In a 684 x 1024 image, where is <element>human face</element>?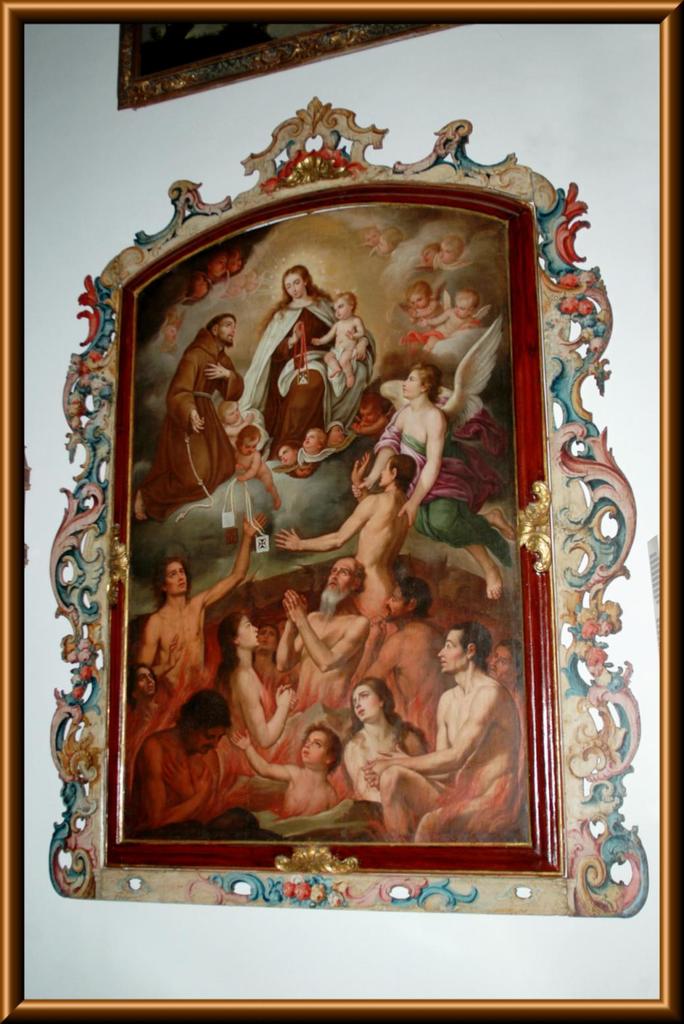
crop(300, 433, 319, 456).
